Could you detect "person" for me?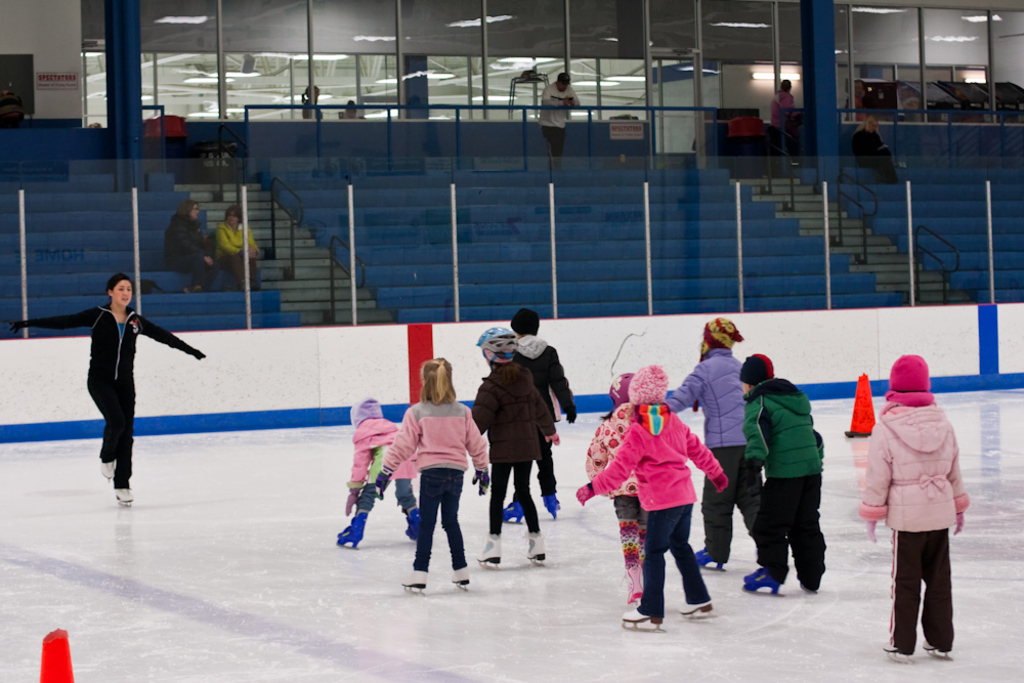
Detection result: <box>212,205,260,282</box>.
